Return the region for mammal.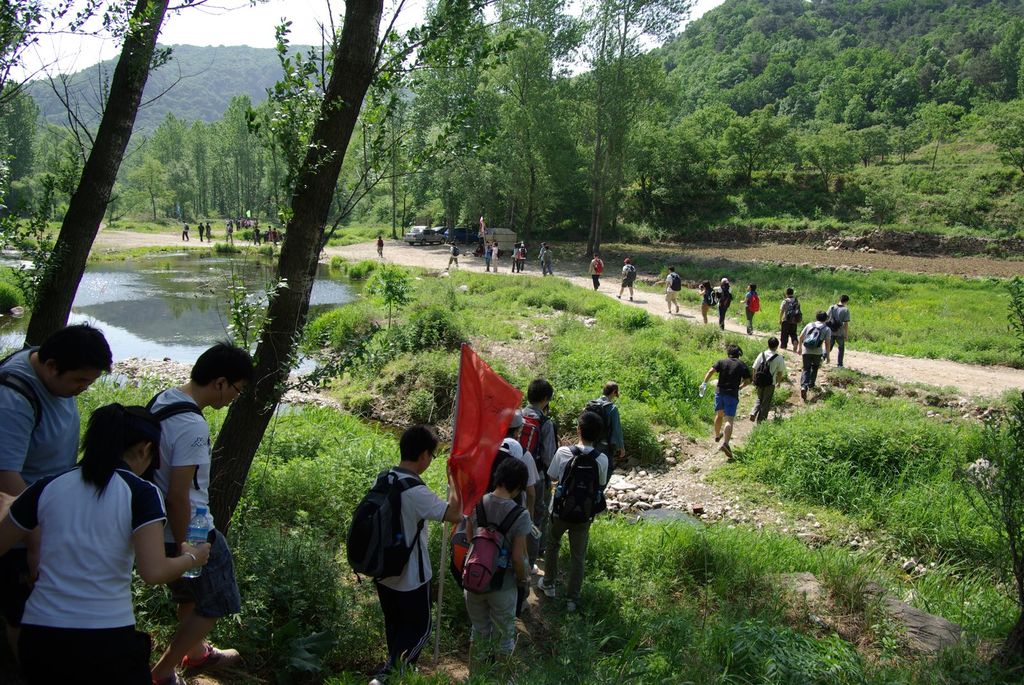
[741, 284, 762, 329].
